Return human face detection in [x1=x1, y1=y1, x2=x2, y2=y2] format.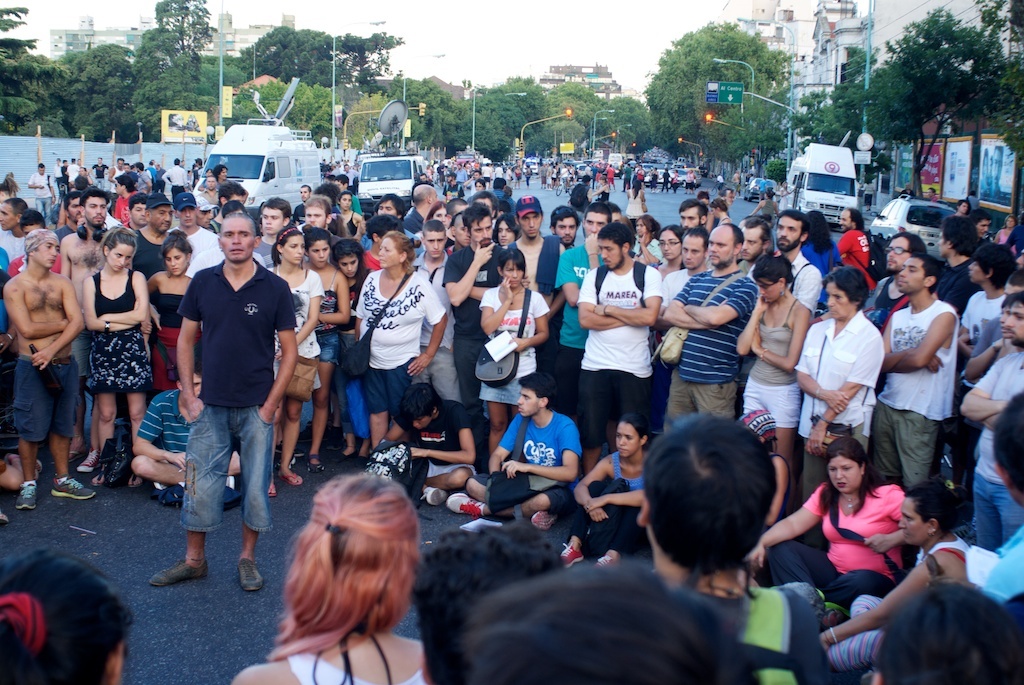
[x1=742, y1=228, x2=762, y2=257].
